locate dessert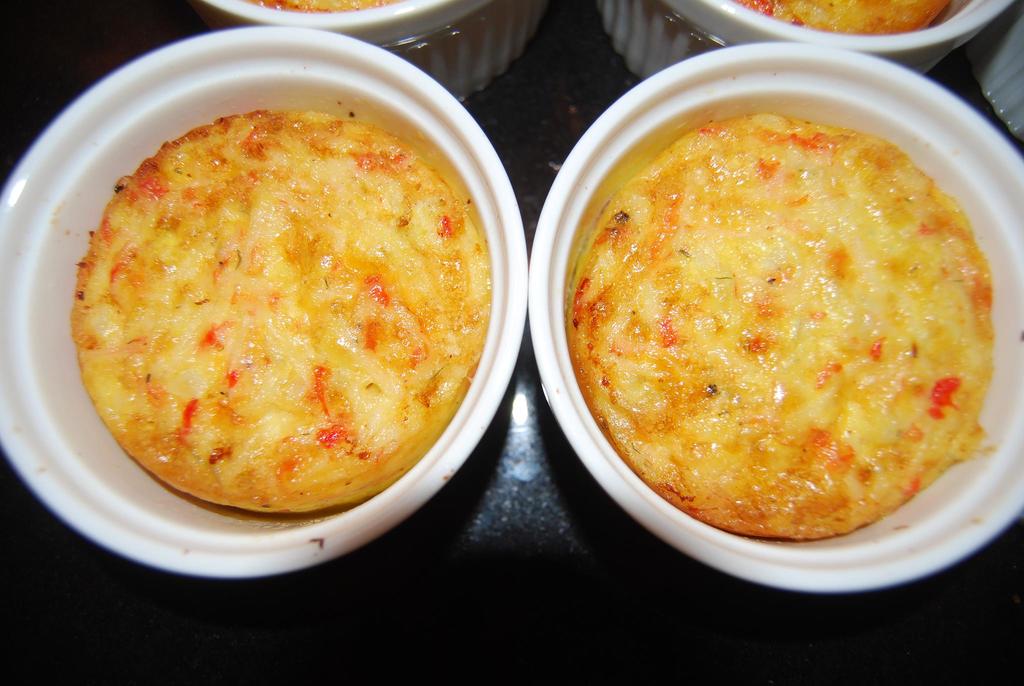
BBox(735, 0, 950, 35)
